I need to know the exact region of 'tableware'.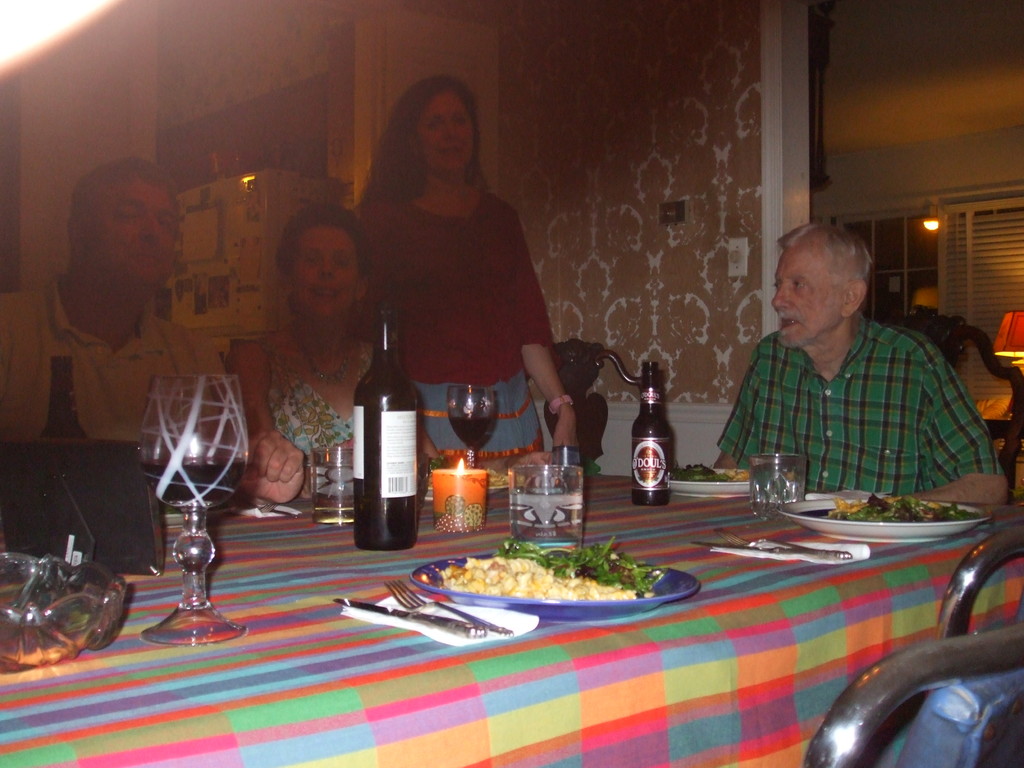
Region: crop(751, 451, 808, 522).
